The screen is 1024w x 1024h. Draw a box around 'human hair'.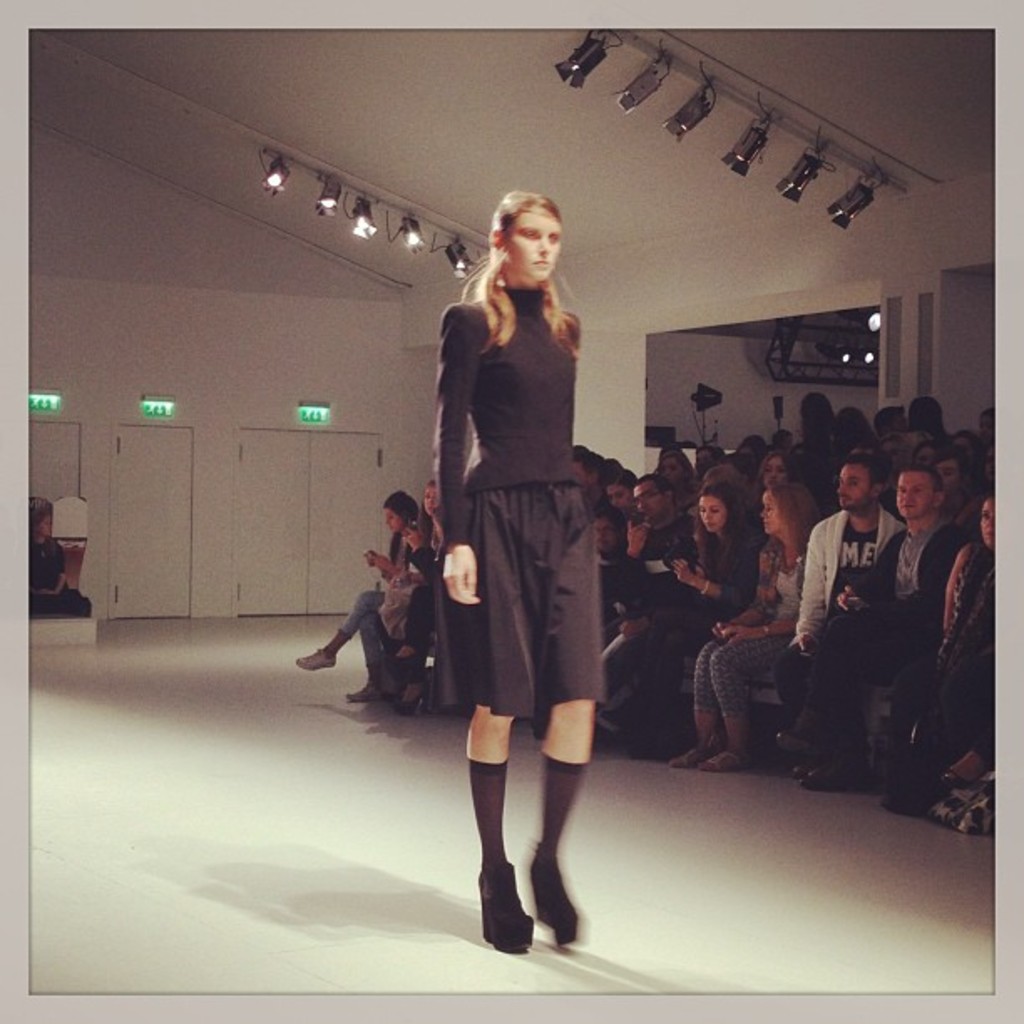
bbox=(567, 445, 586, 455).
